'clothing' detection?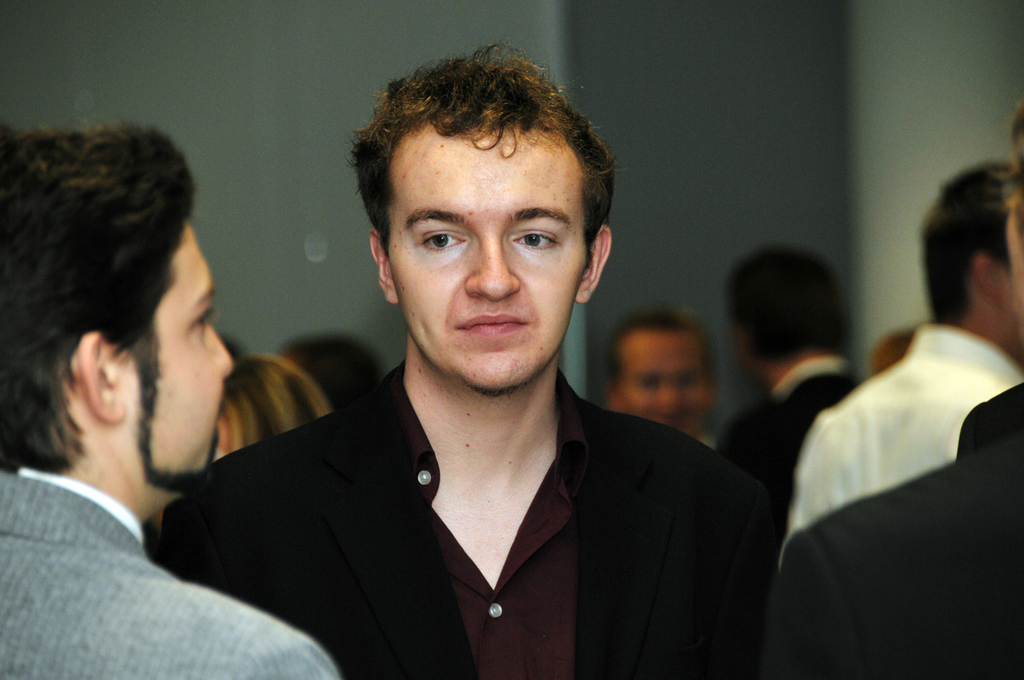
rect(782, 385, 1023, 679)
